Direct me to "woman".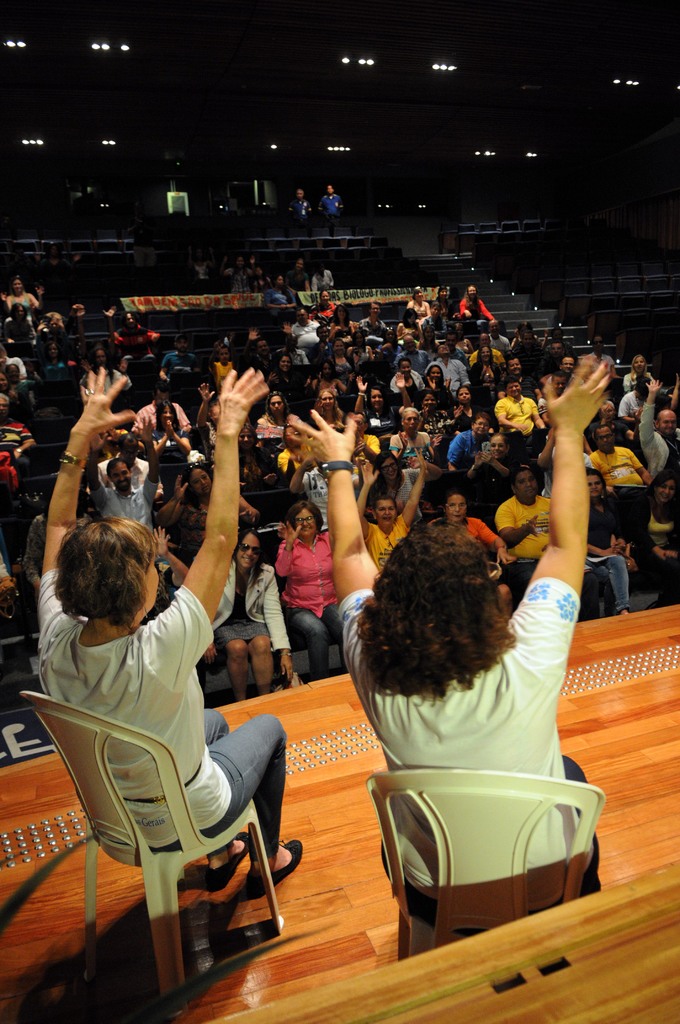
Direction: [416, 388, 455, 467].
